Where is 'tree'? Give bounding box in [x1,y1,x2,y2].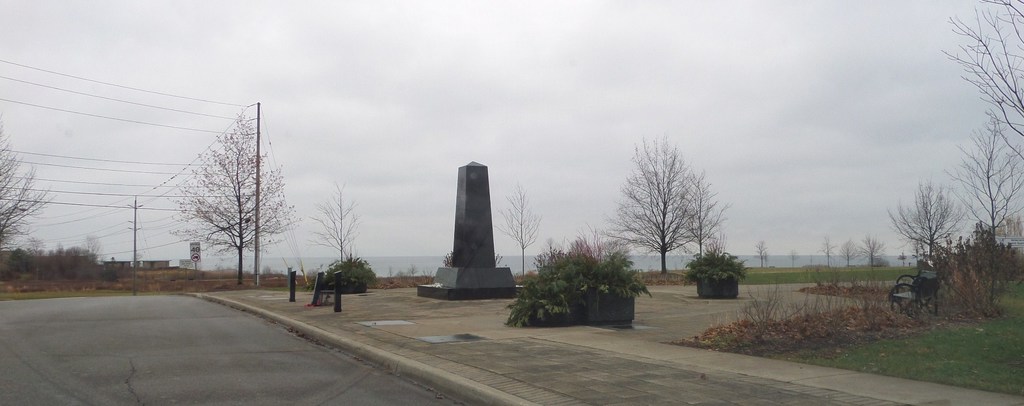
[934,0,1023,173].
